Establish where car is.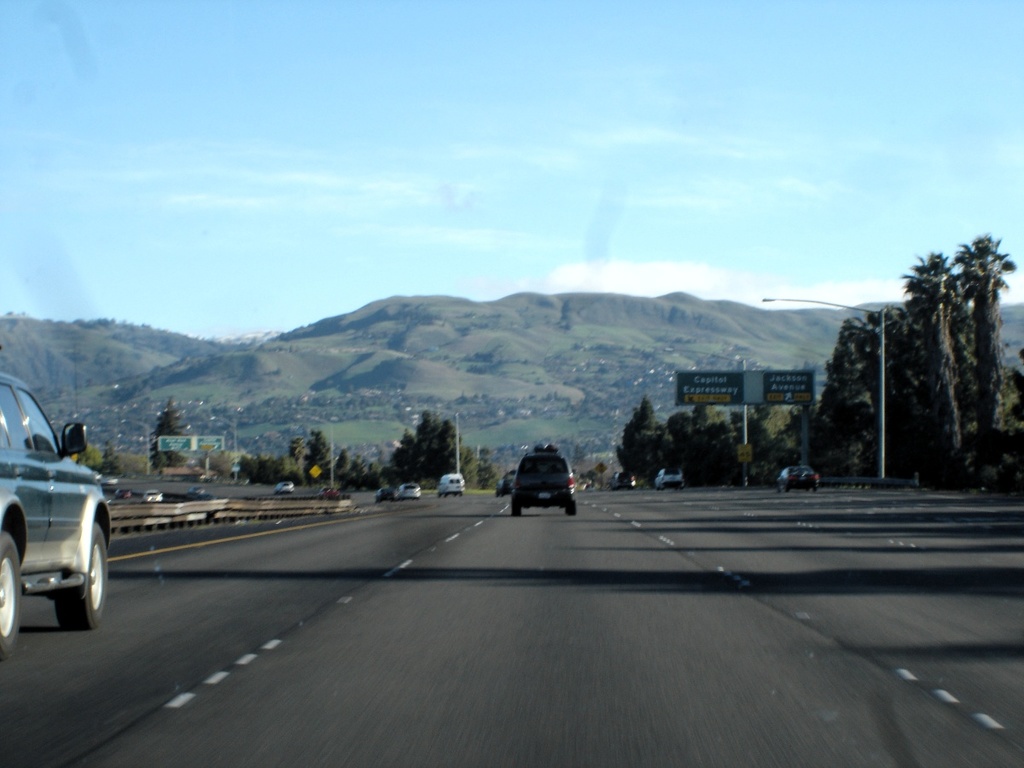
Established at left=0, top=408, right=105, bottom=631.
